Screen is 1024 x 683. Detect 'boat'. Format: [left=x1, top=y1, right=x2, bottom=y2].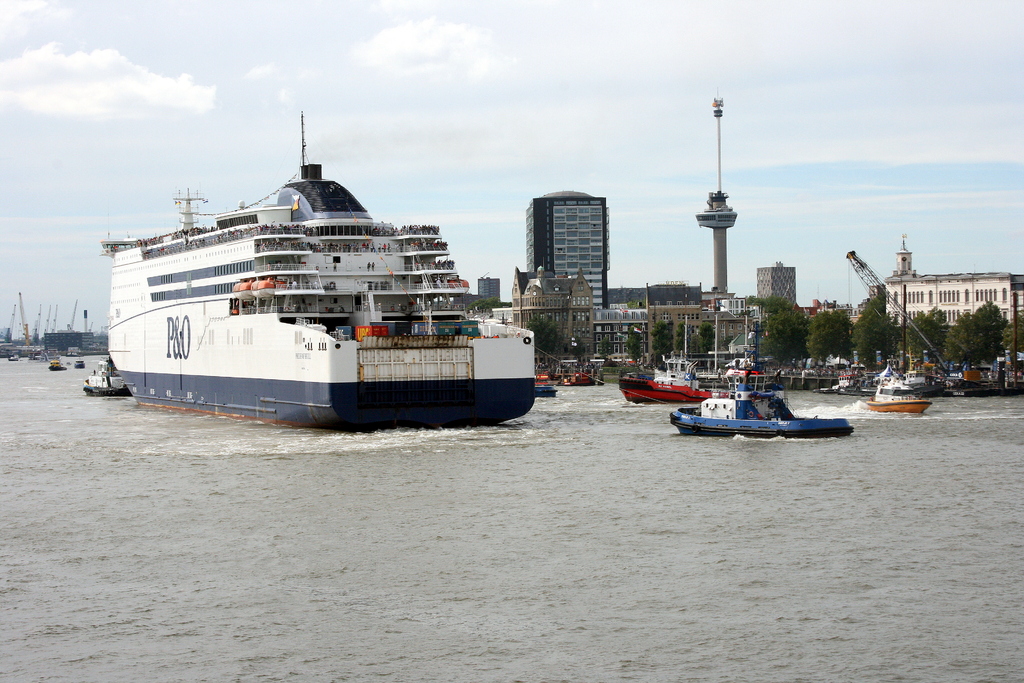
[left=619, top=348, right=717, bottom=407].
